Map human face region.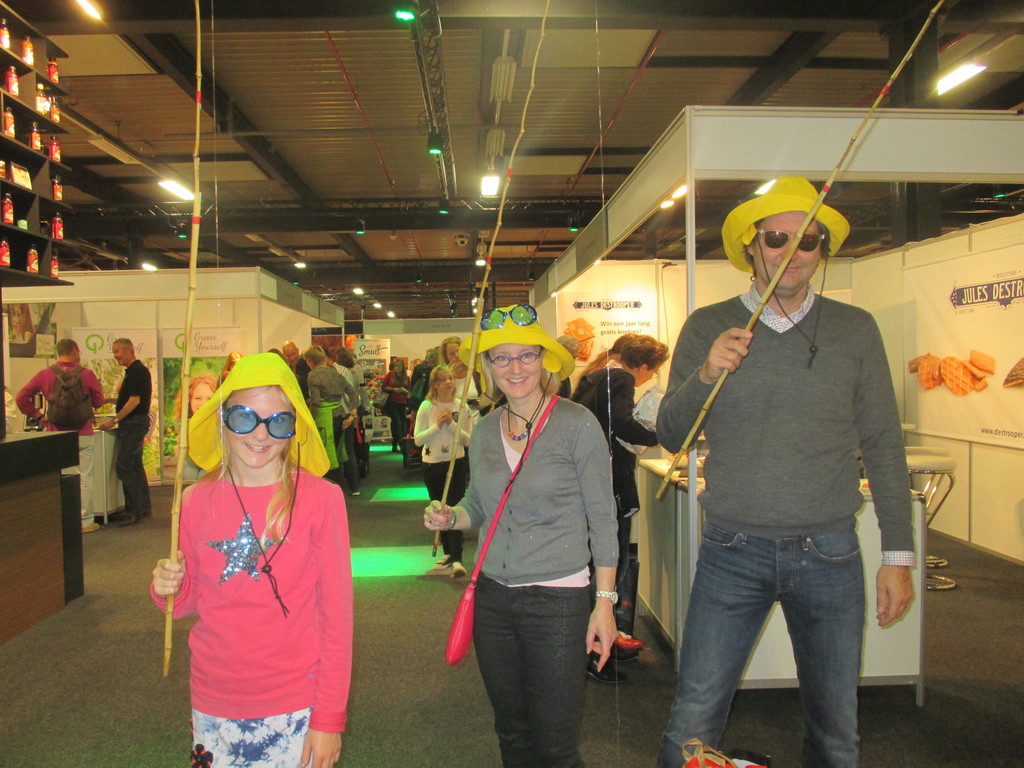
Mapped to bbox=(637, 363, 663, 389).
